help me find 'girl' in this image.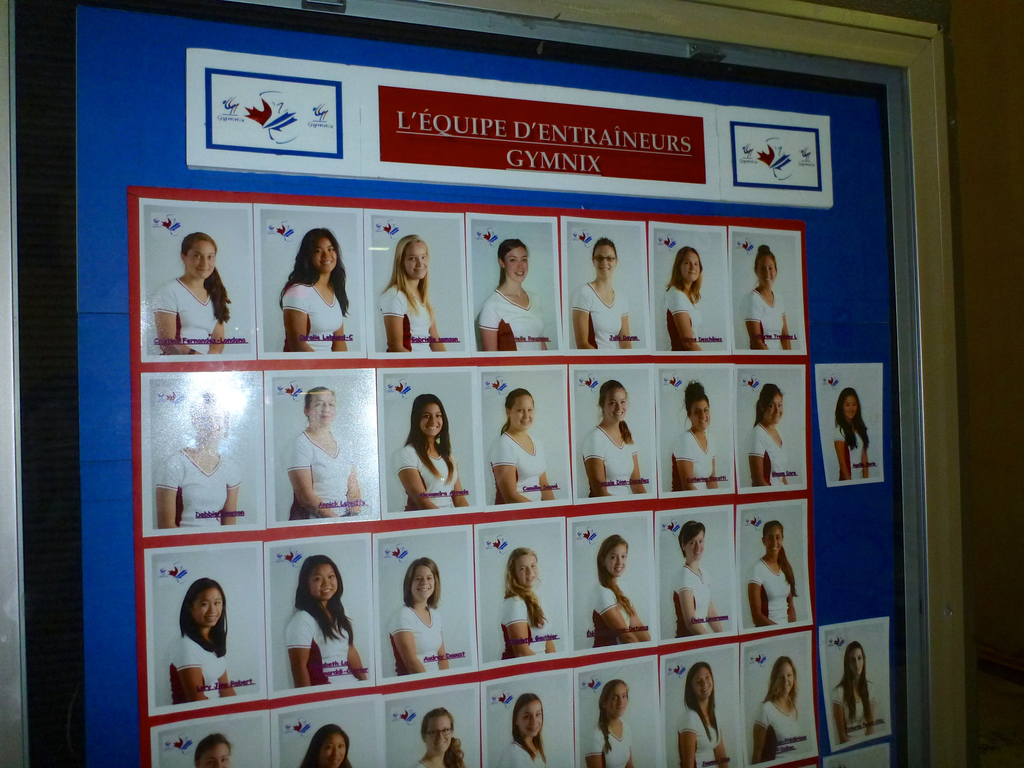
Found it: region(584, 679, 633, 767).
